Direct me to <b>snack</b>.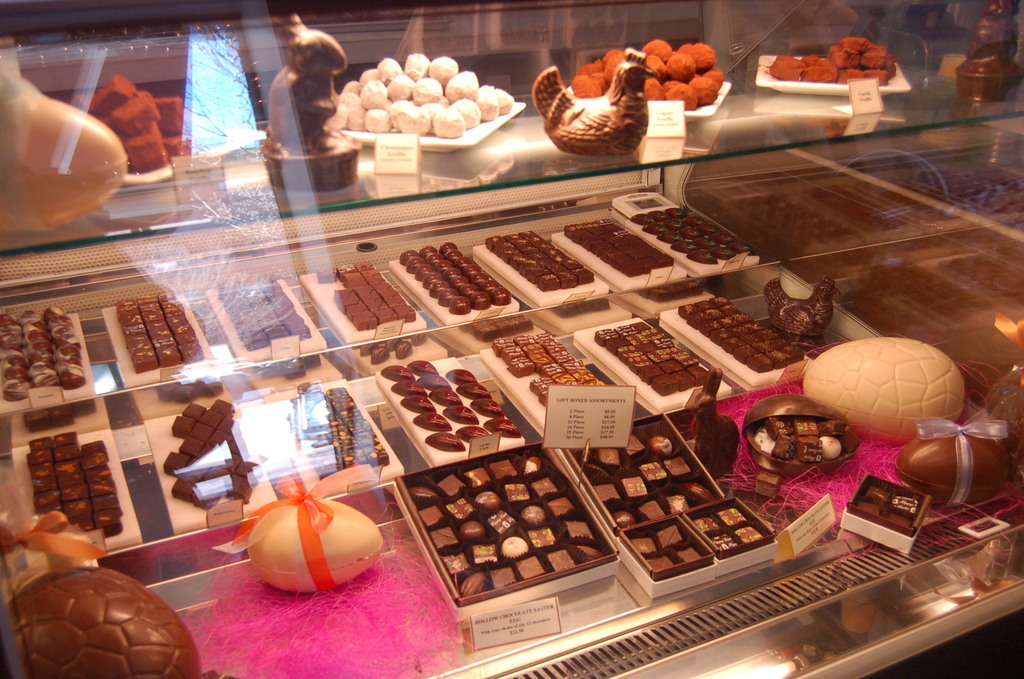
Direction: 800,51,829,67.
